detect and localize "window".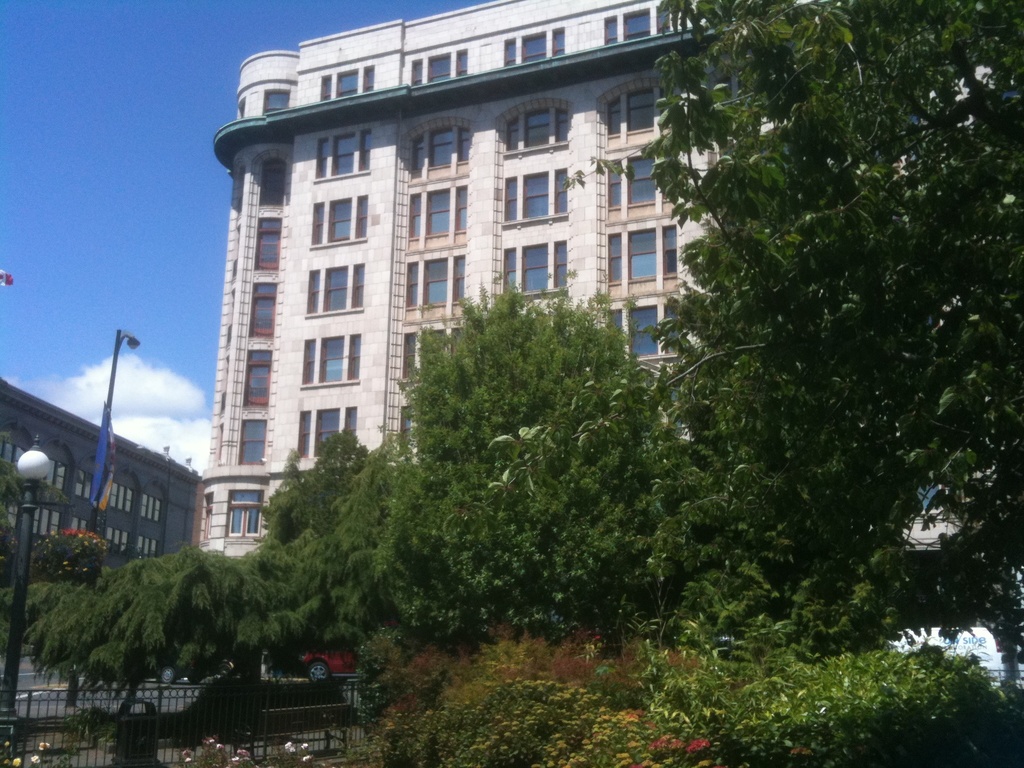
Localized at rect(407, 263, 417, 307).
